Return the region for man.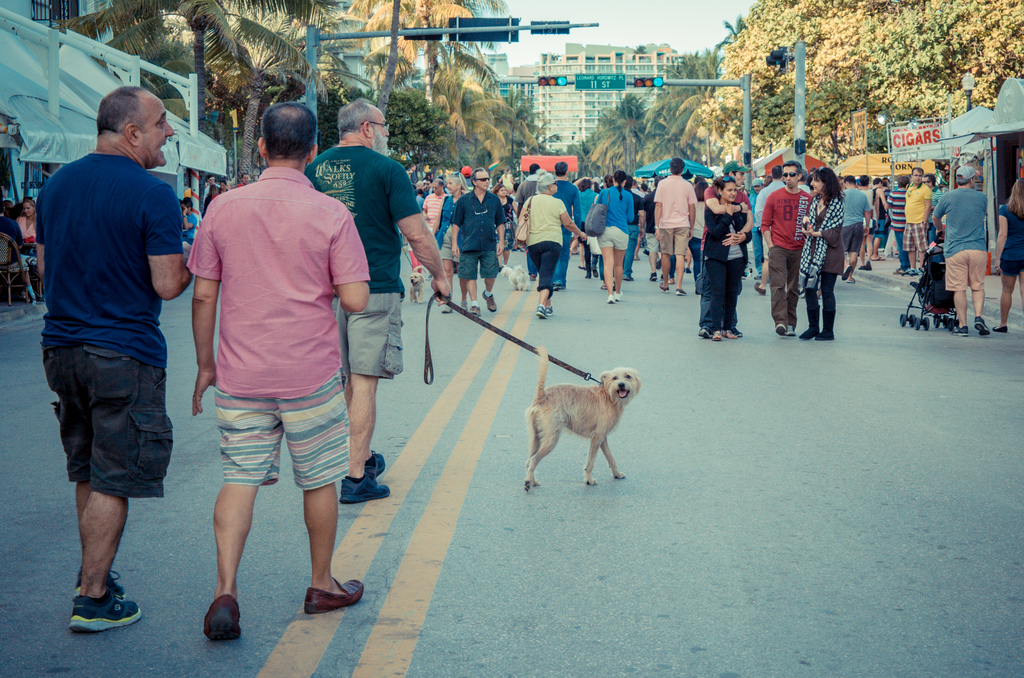
bbox(303, 91, 454, 503).
